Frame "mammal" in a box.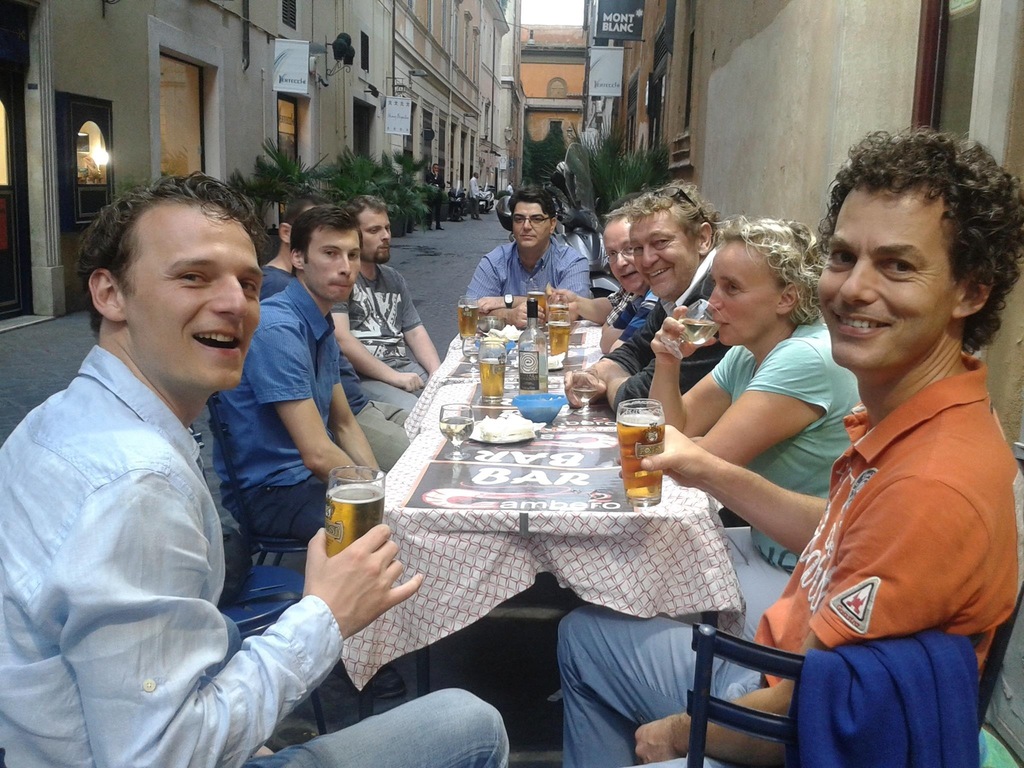
l=210, t=205, r=386, b=550.
